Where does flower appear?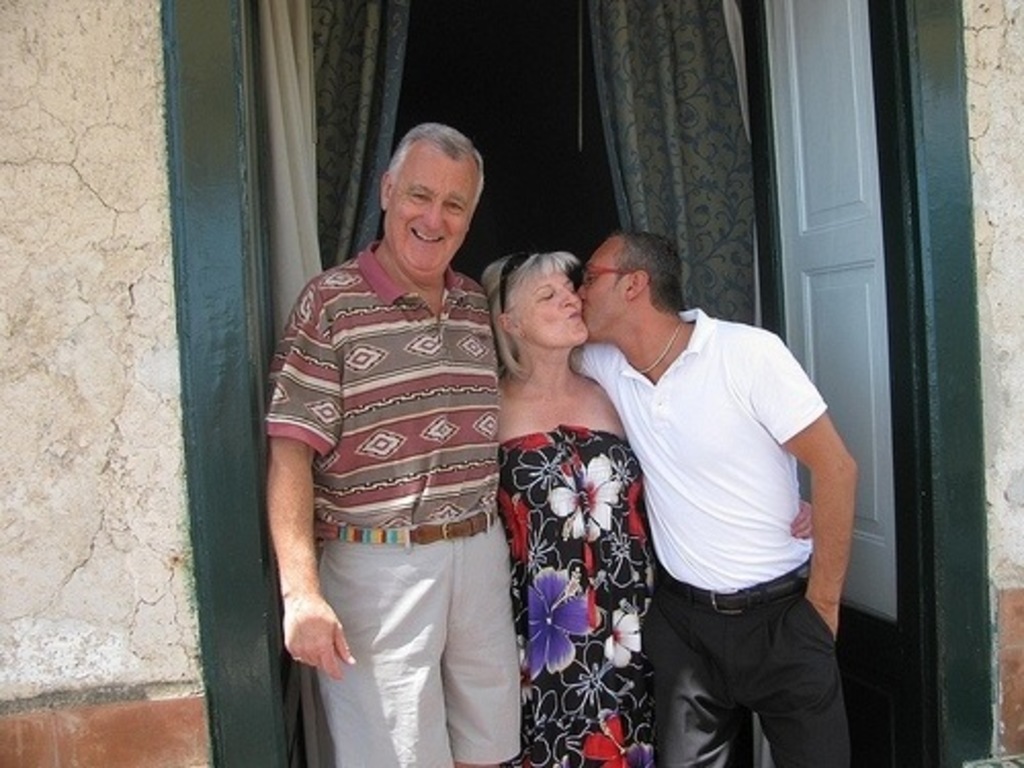
Appears at 502/485/530/565.
